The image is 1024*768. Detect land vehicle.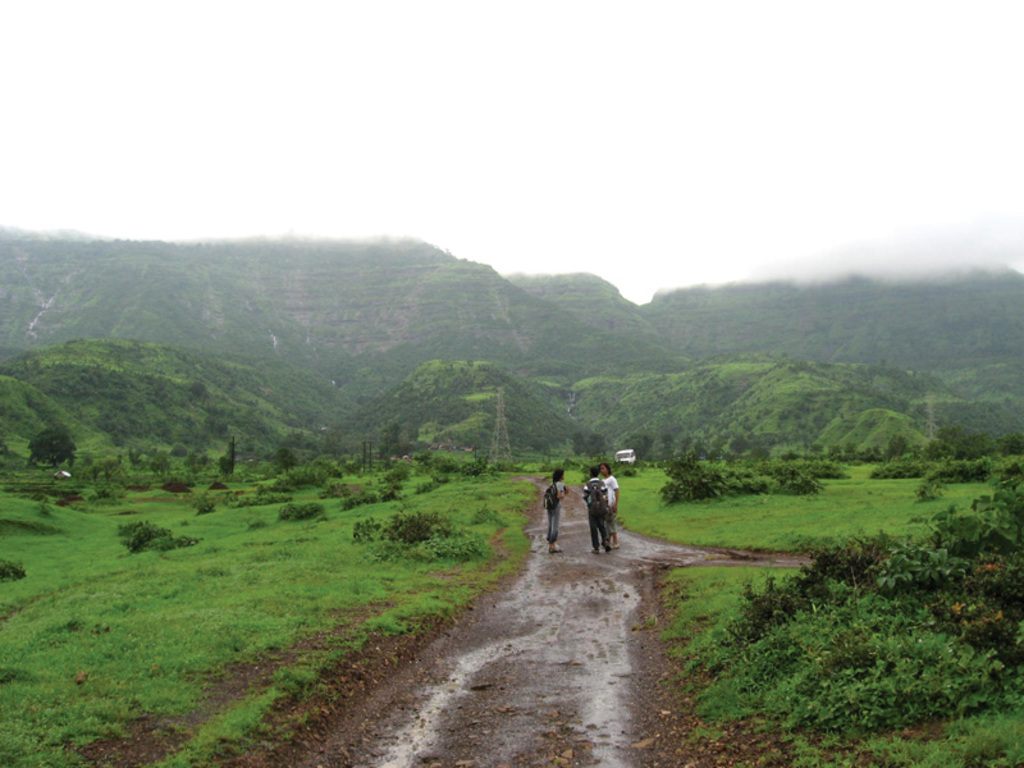
Detection: l=618, t=448, r=635, b=461.
